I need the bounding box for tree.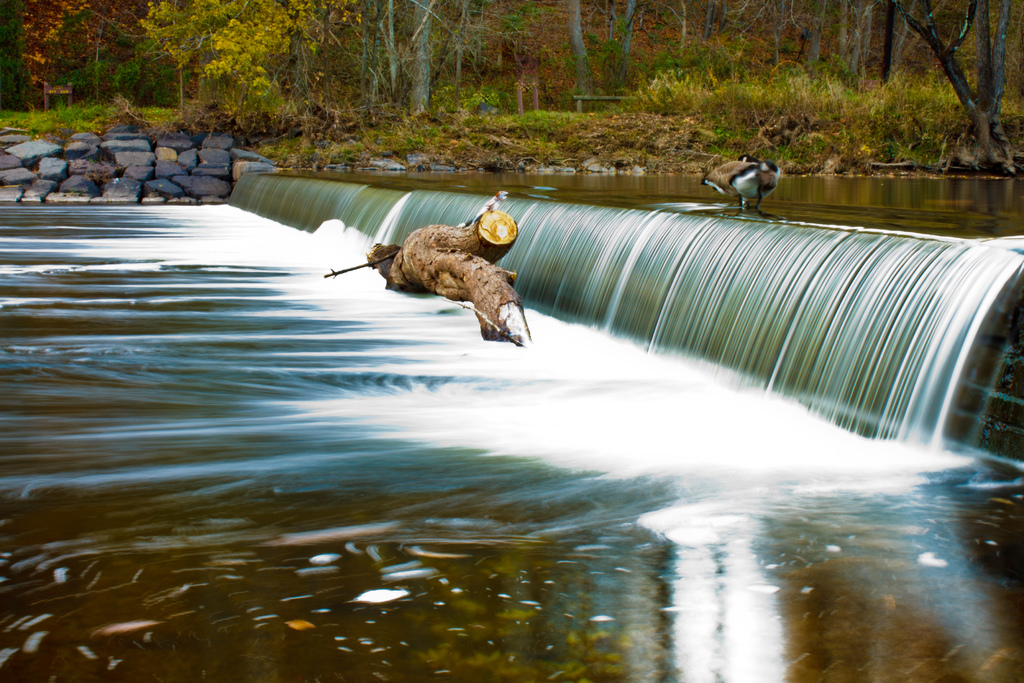
Here it is: Rect(0, 0, 133, 122).
